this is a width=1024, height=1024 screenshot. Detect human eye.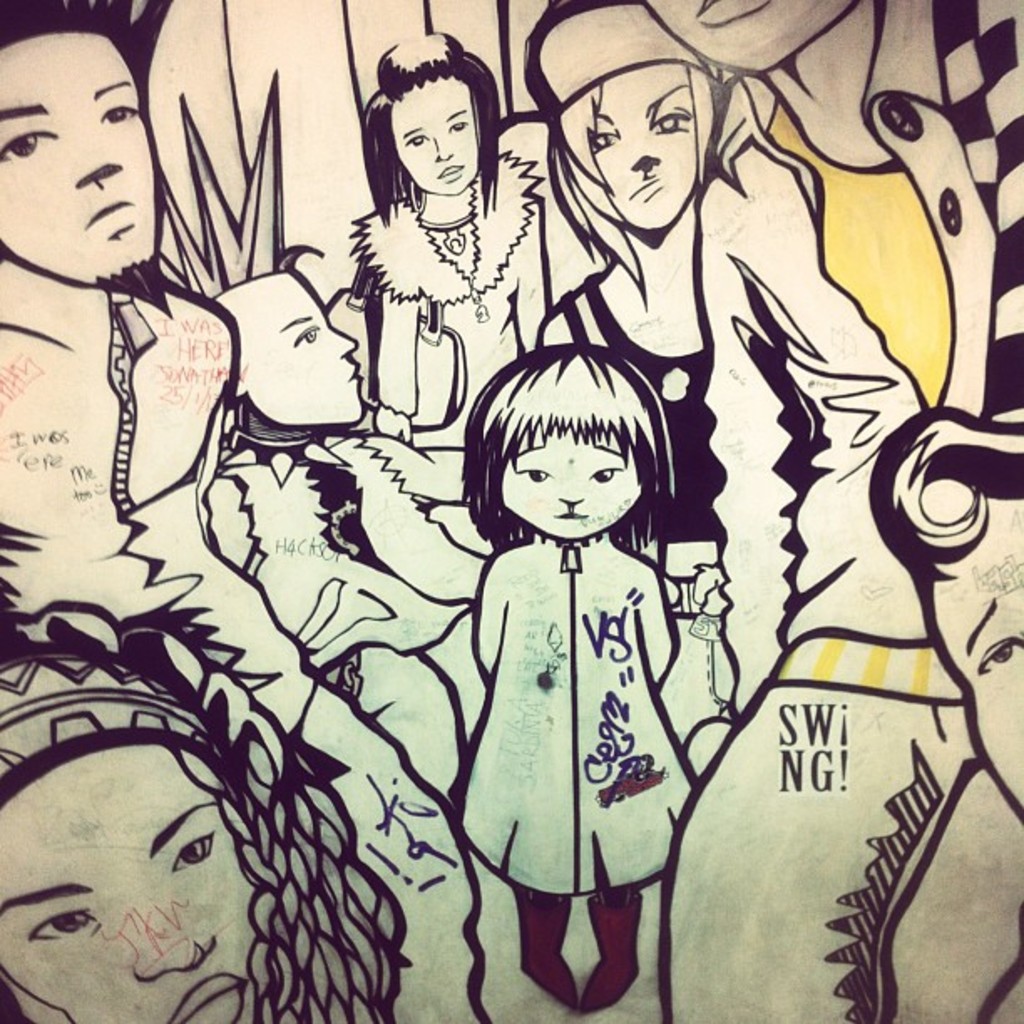
Rect(403, 137, 428, 146).
